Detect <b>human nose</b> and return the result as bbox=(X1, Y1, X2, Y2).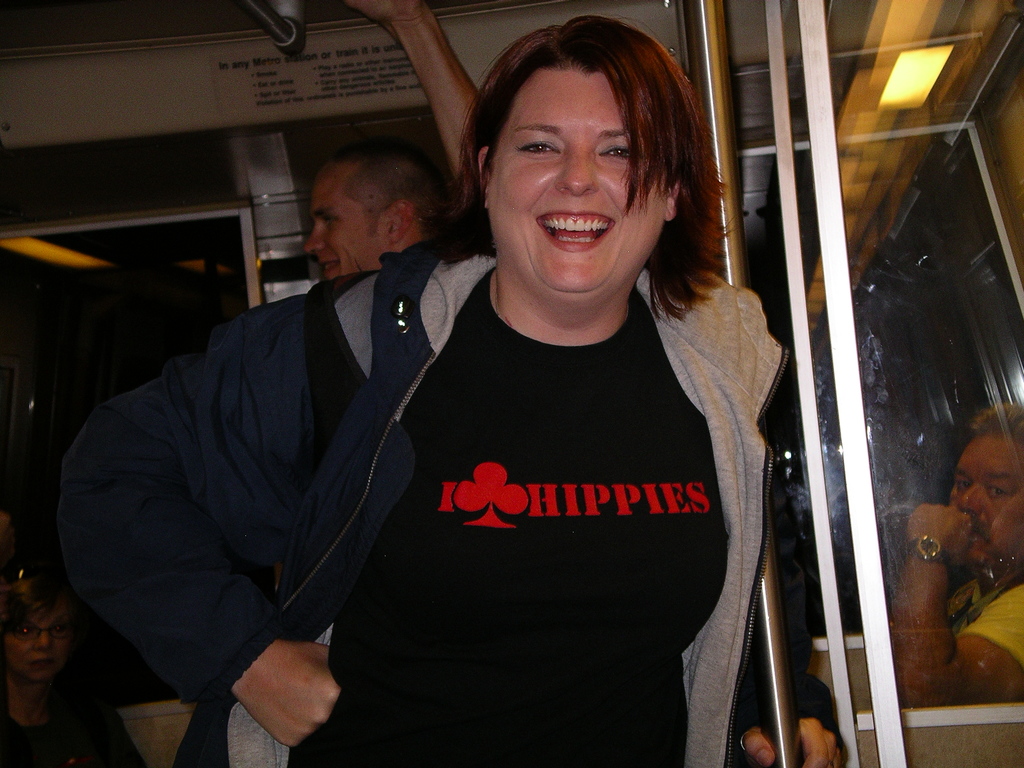
bbox=(960, 481, 980, 513).
